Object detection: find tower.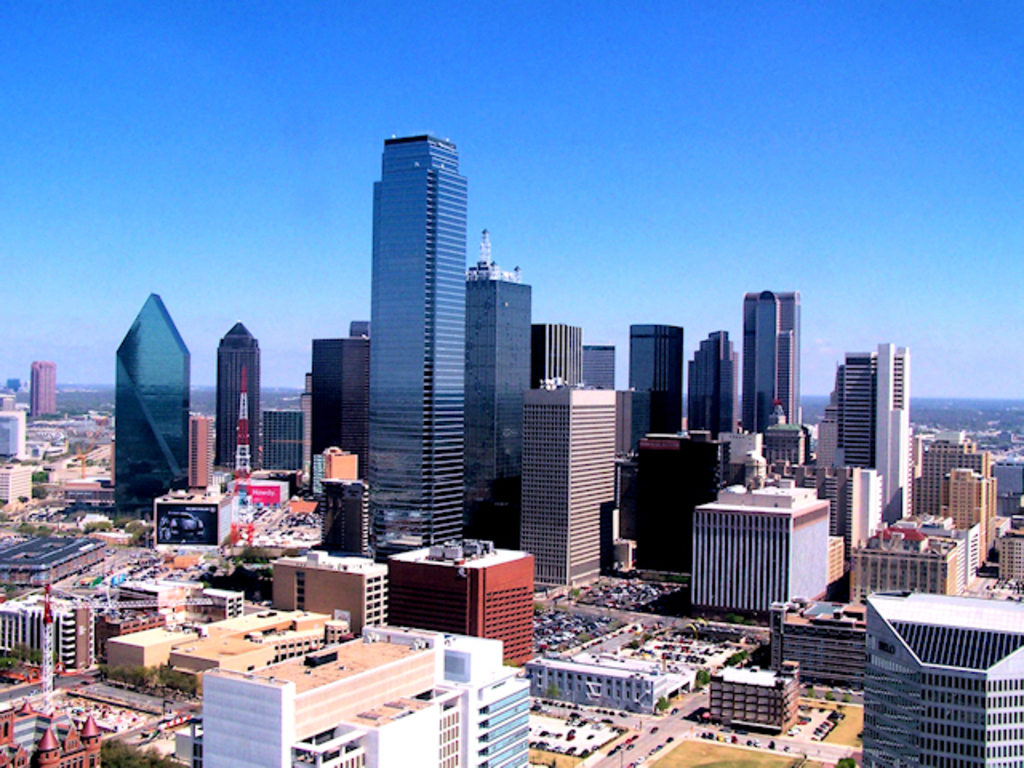
box(510, 384, 621, 576).
